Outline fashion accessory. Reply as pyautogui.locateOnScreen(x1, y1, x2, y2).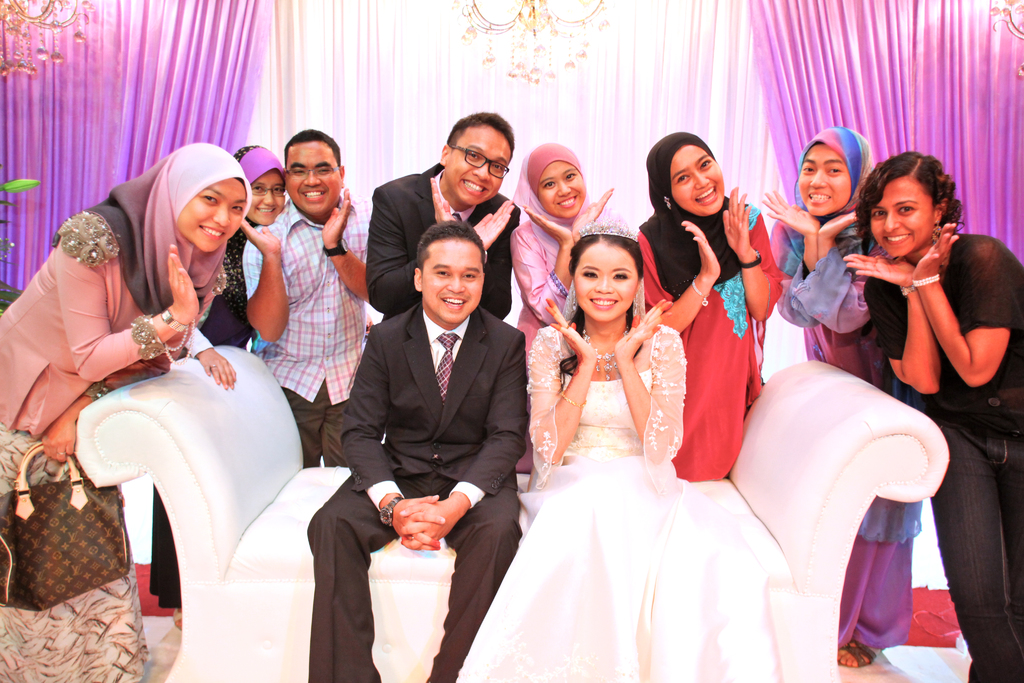
pyautogui.locateOnScreen(157, 308, 191, 335).
